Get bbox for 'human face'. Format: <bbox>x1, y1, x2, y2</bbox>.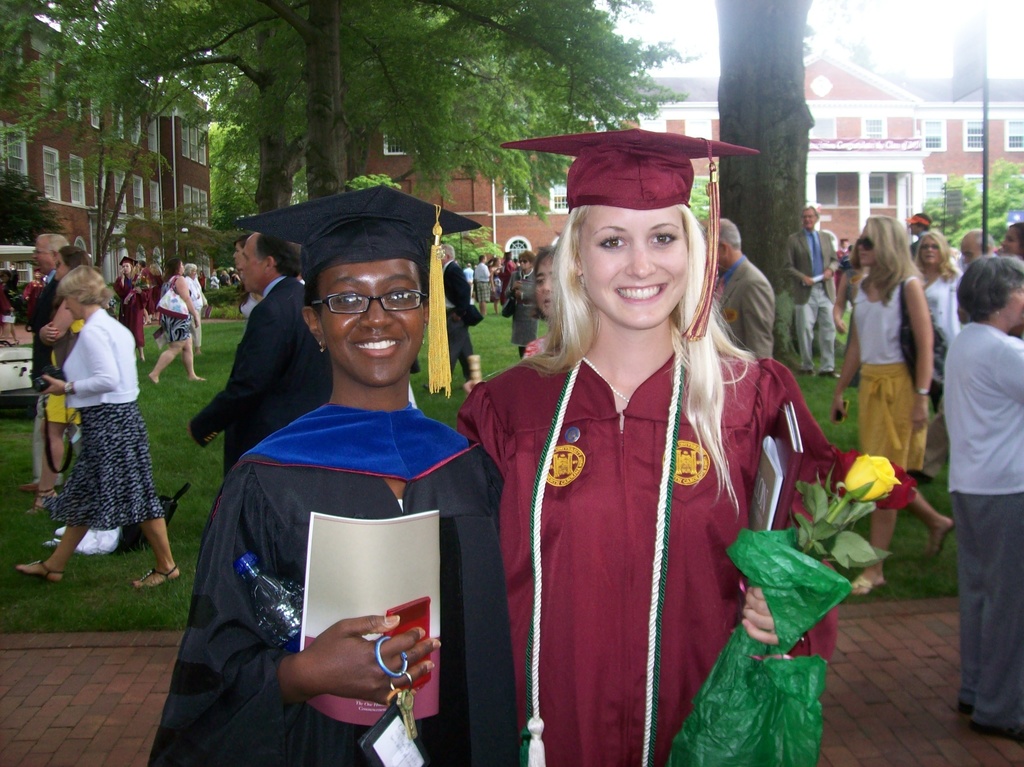
<bbox>857, 232, 875, 264</bbox>.
